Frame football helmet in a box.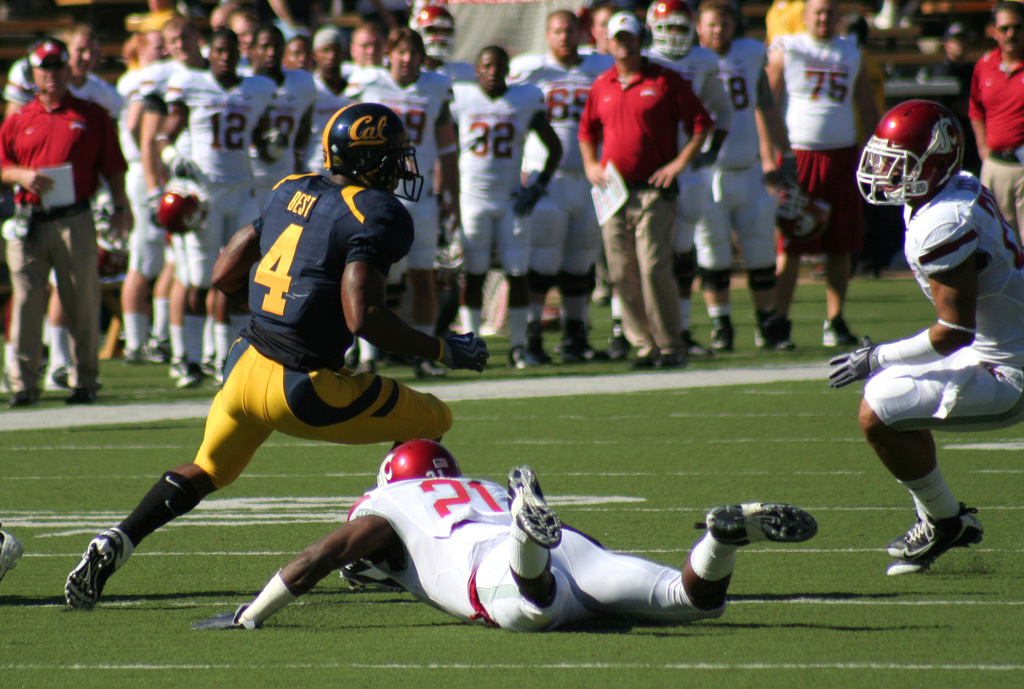
[645, 0, 694, 58].
